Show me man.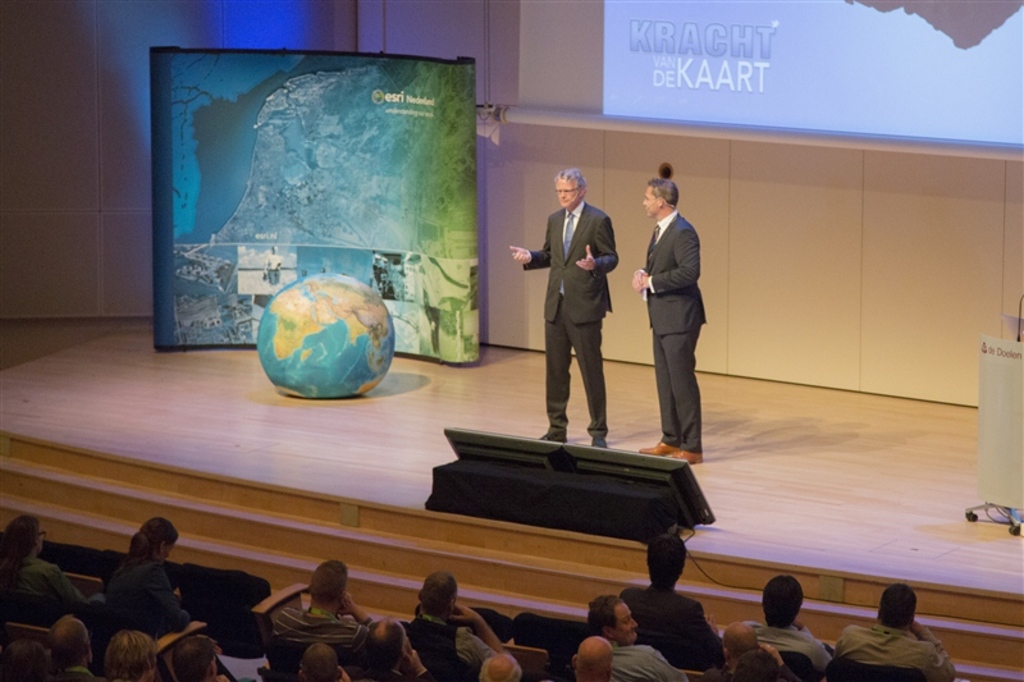
man is here: box=[572, 632, 618, 681].
